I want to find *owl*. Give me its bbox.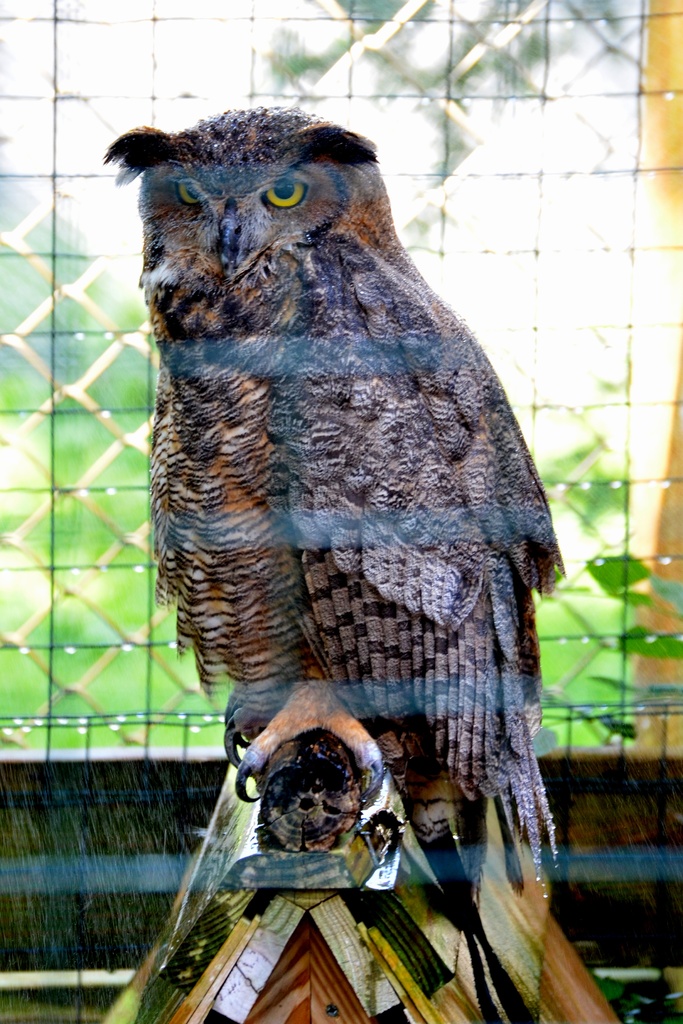
(111, 100, 572, 897).
